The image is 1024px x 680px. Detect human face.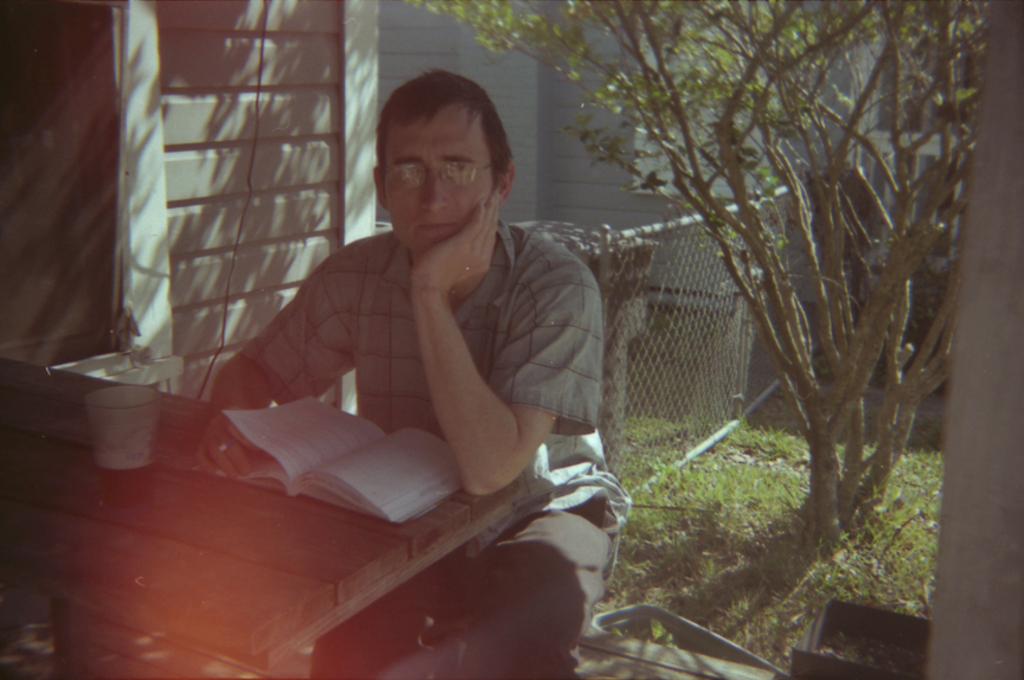
Detection: (left=382, top=103, right=484, bottom=251).
